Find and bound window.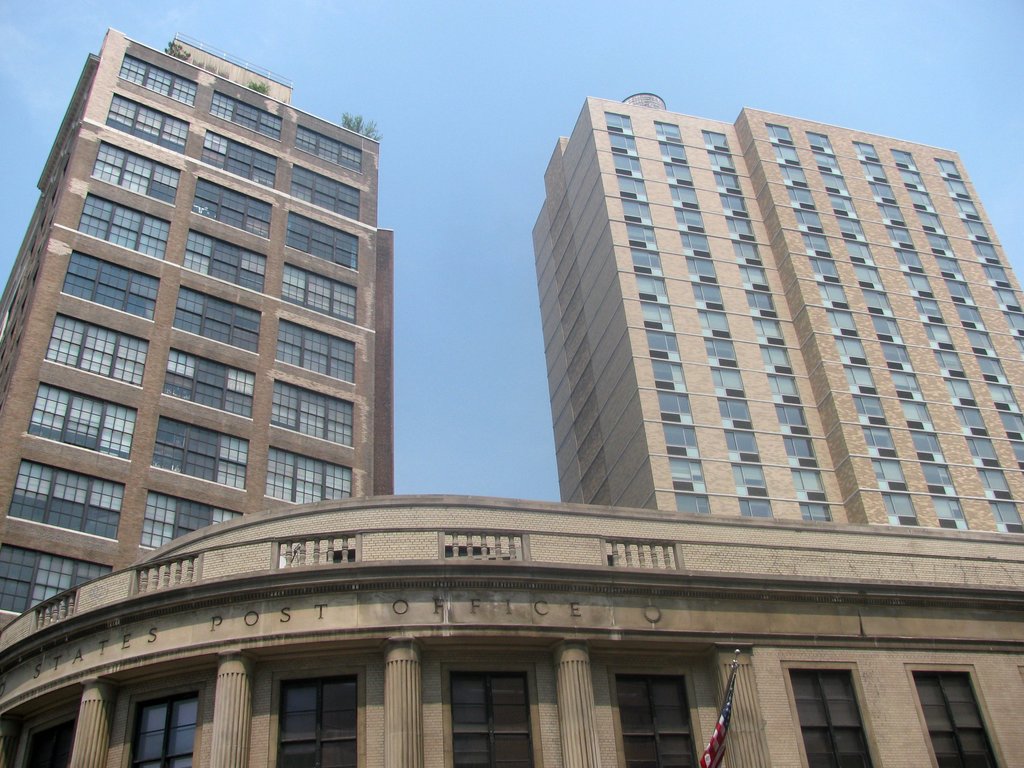
Bound: l=872, t=317, r=902, b=341.
